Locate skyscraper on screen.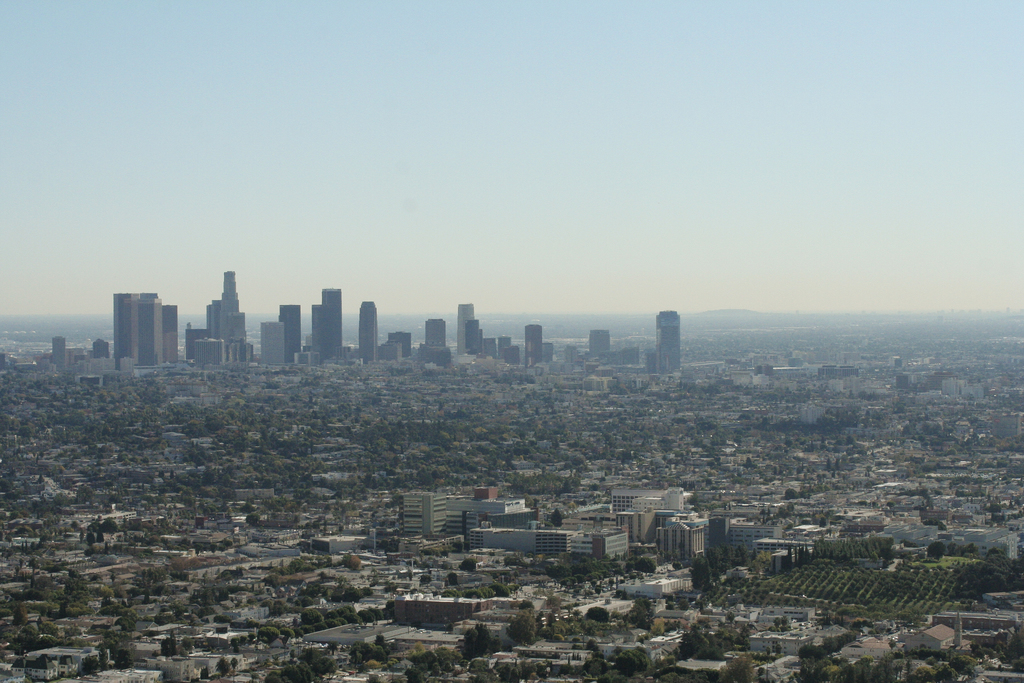
On screen at BBox(259, 320, 285, 366).
